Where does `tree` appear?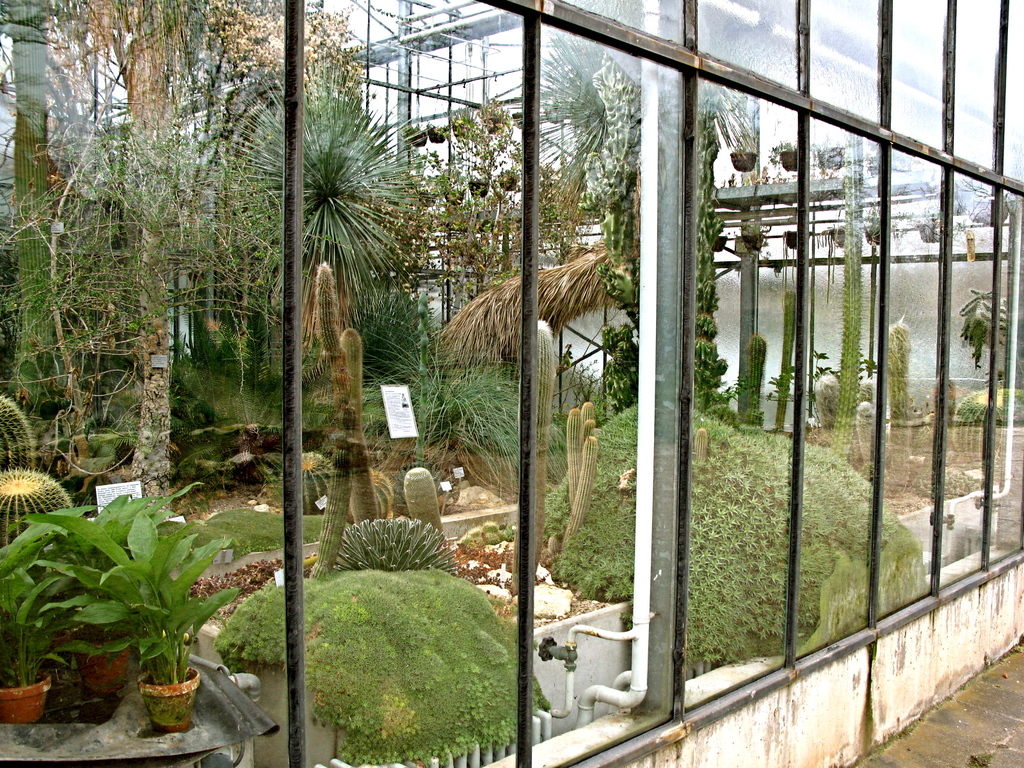
Appears at l=536, t=0, r=748, b=430.
